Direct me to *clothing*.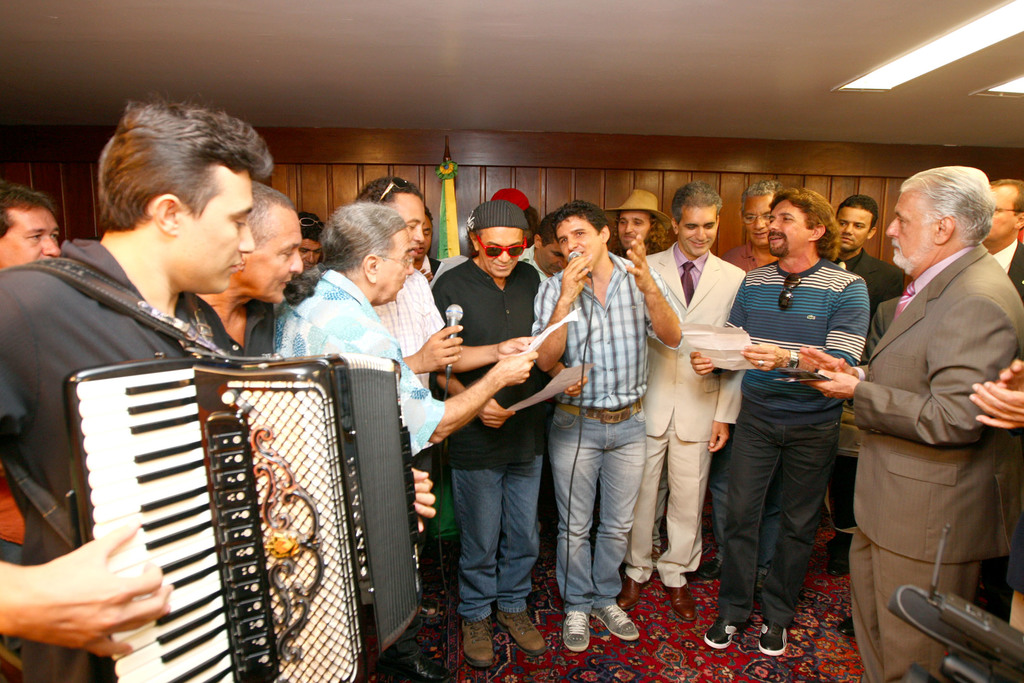
Direction: region(836, 247, 910, 514).
